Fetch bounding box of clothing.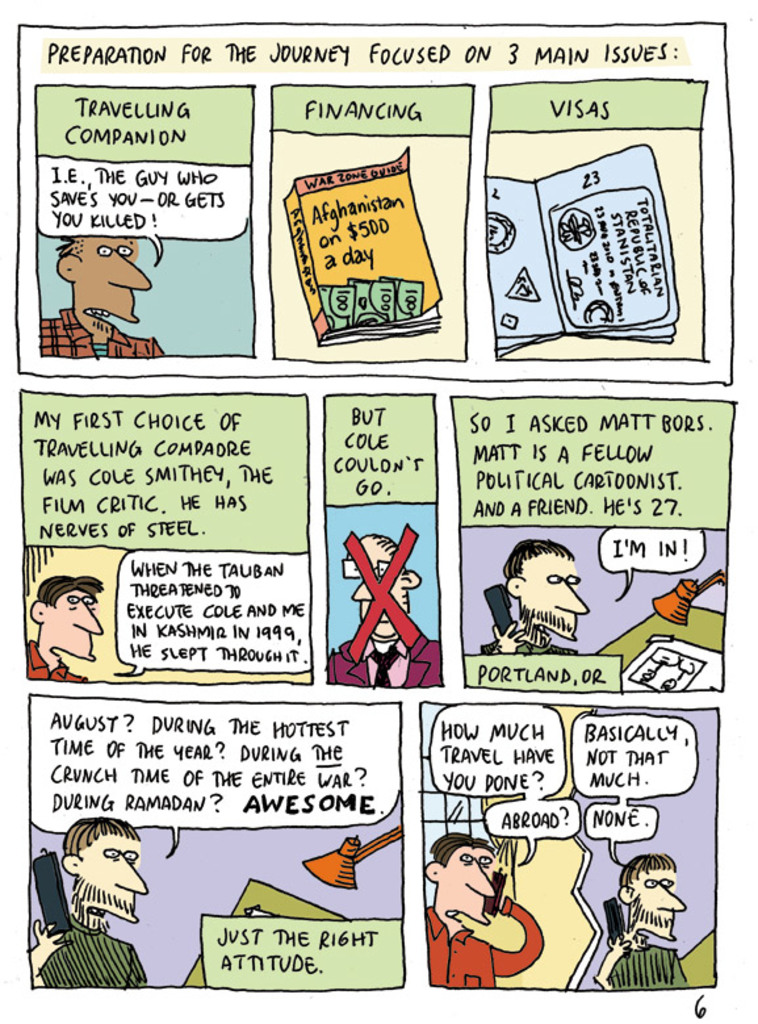
Bbox: x1=17, y1=306, x2=160, y2=377.
